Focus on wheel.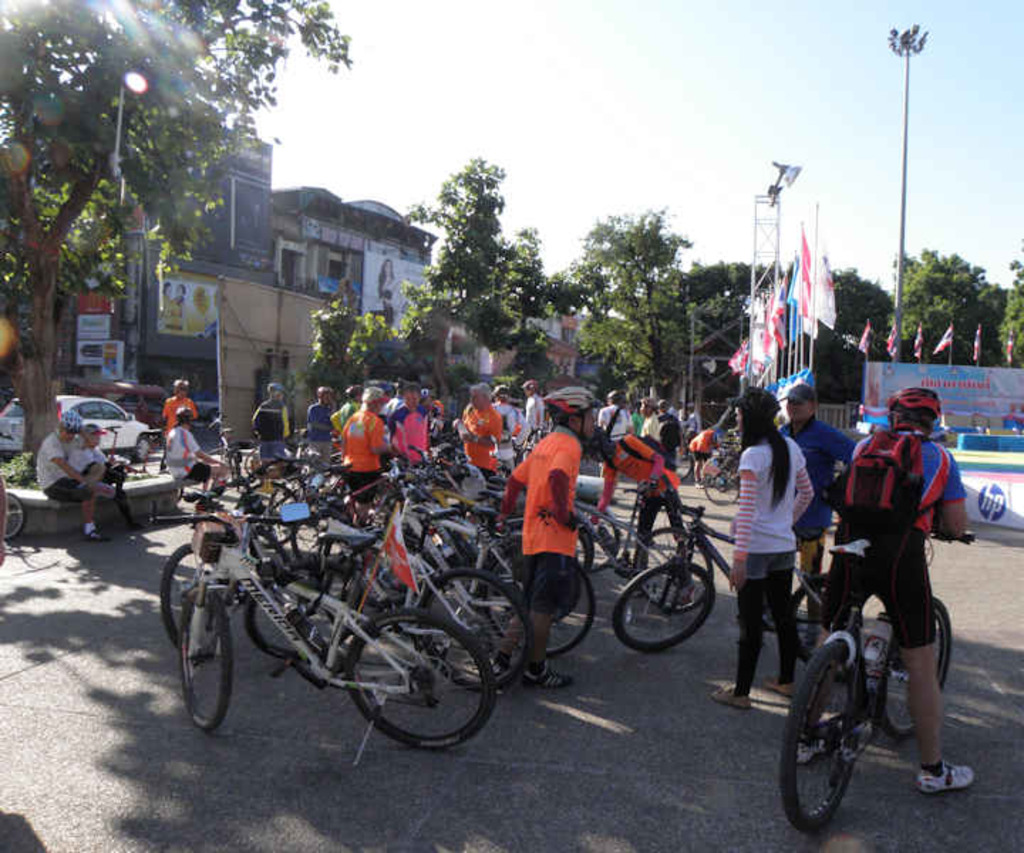
Focused at region(420, 559, 539, 698).
